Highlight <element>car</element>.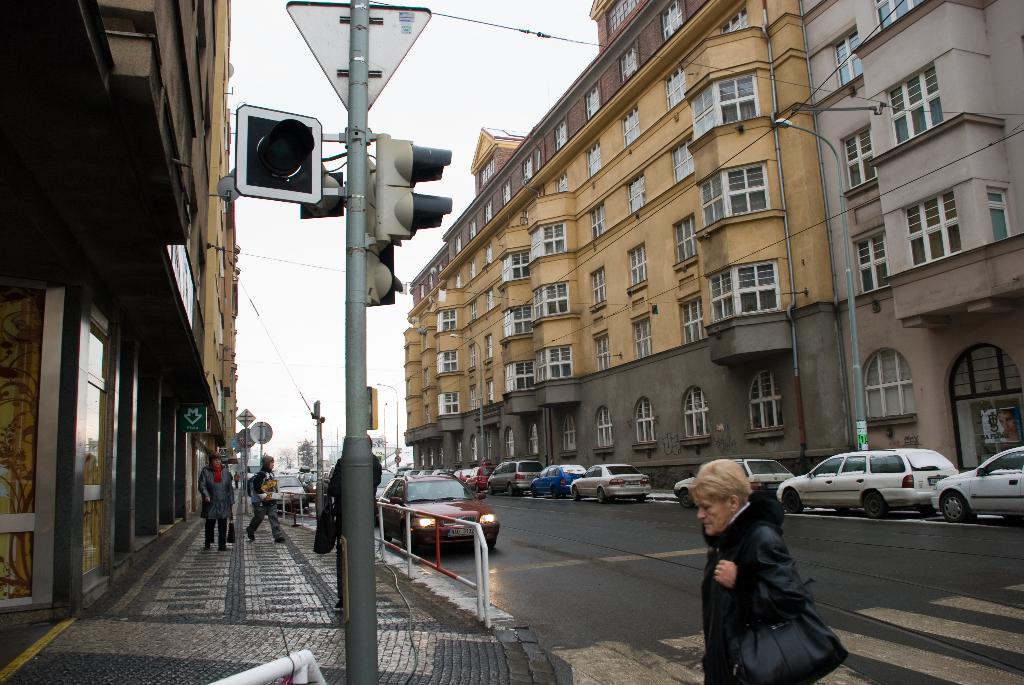
Highlighted region: (775,445,959,519).
